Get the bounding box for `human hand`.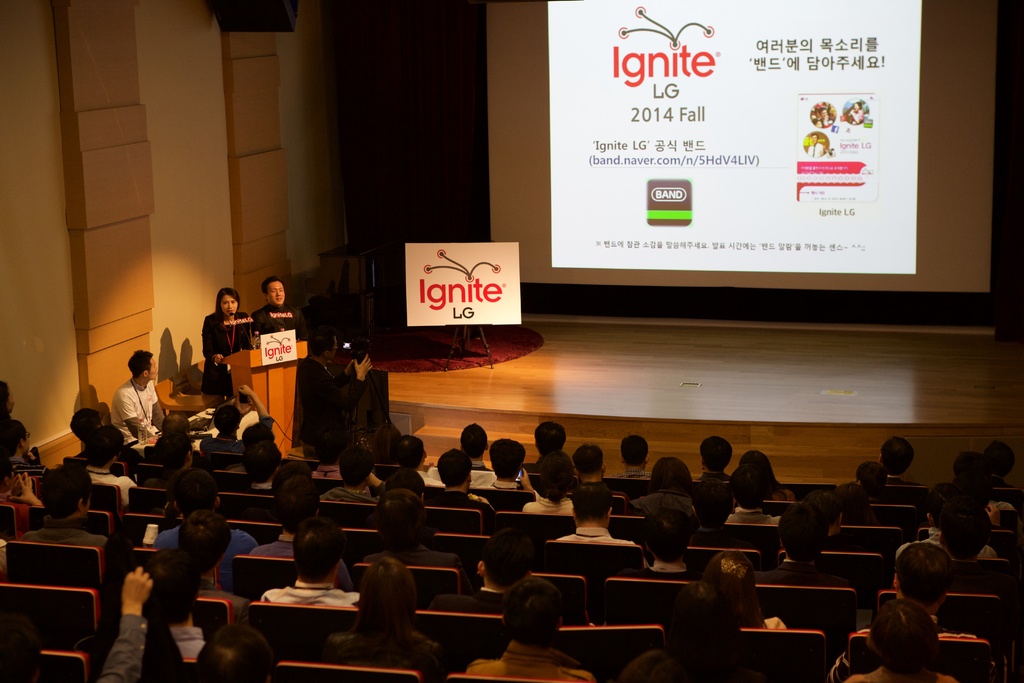
region(211, 352, 227, 368).
